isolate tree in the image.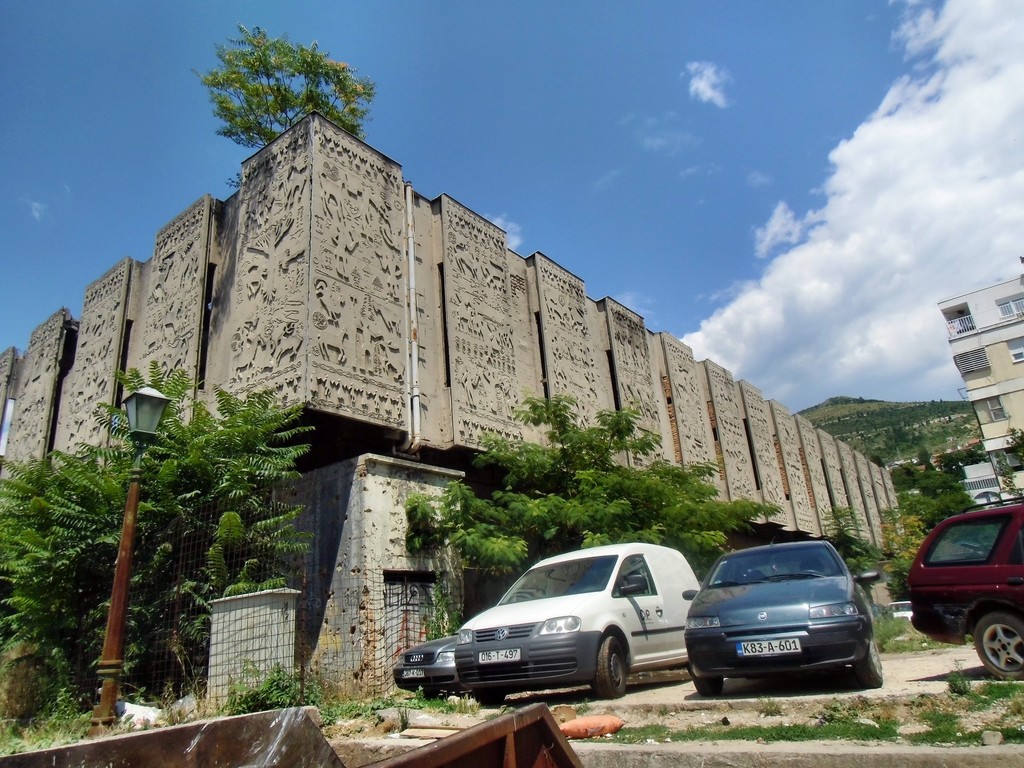
Isolated region: box(180, 22, 381, 148).
